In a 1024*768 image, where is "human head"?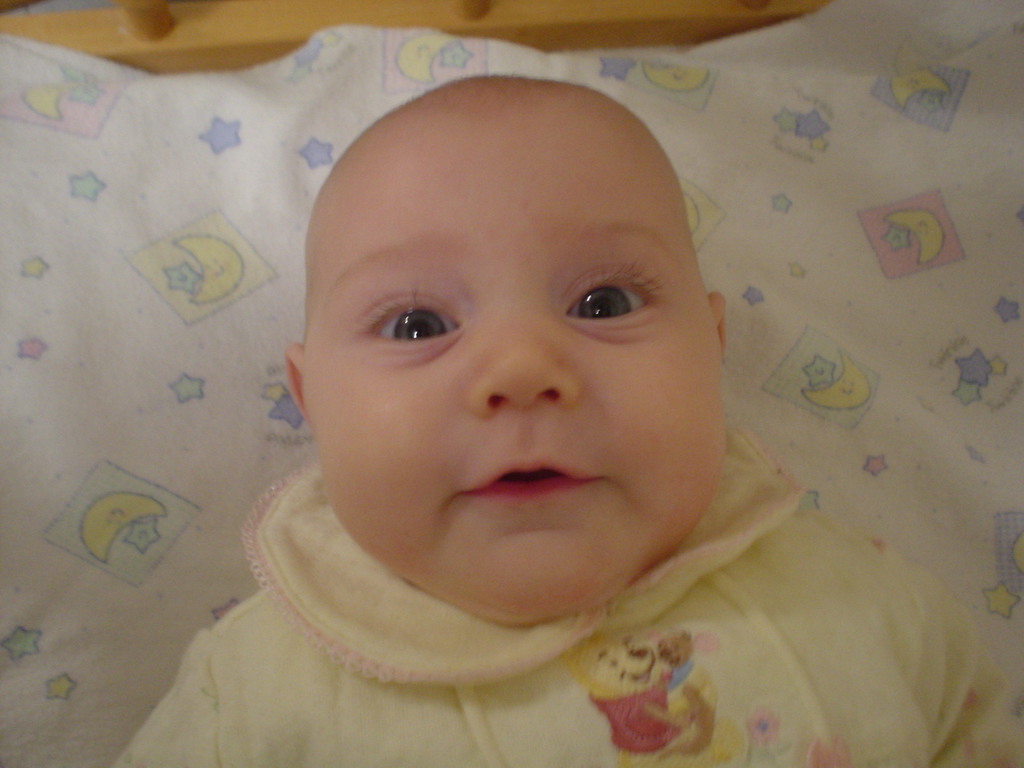
(270,73,736,573).
